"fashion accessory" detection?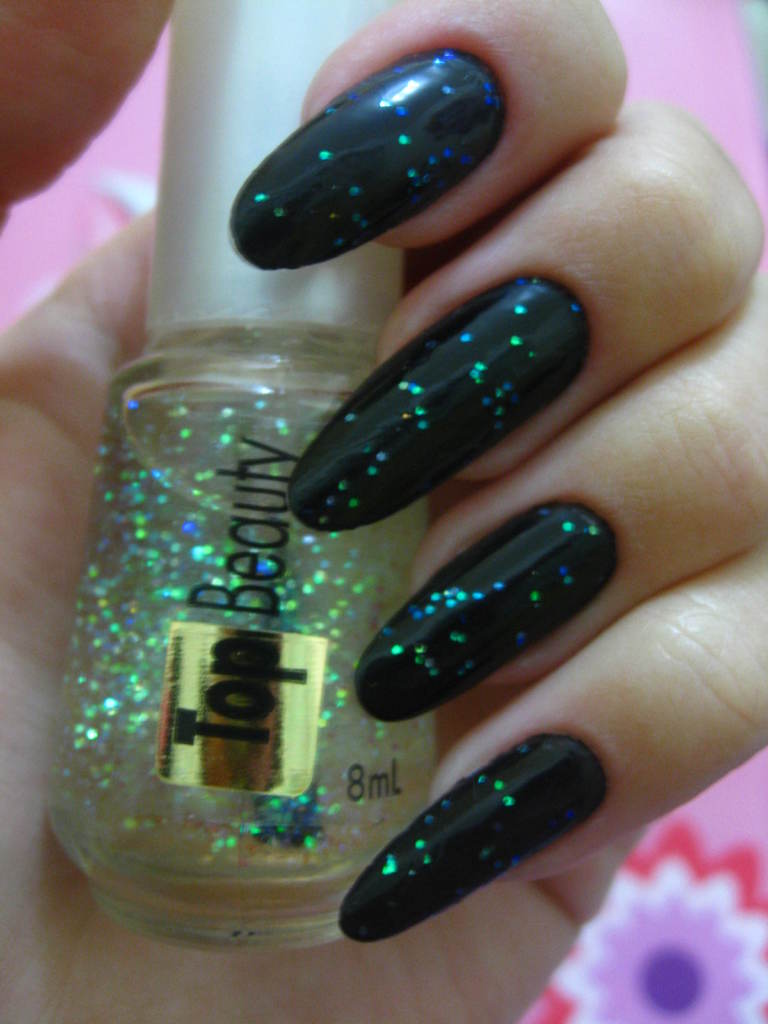
[left=336, top=729, right=612, bottom=941]
